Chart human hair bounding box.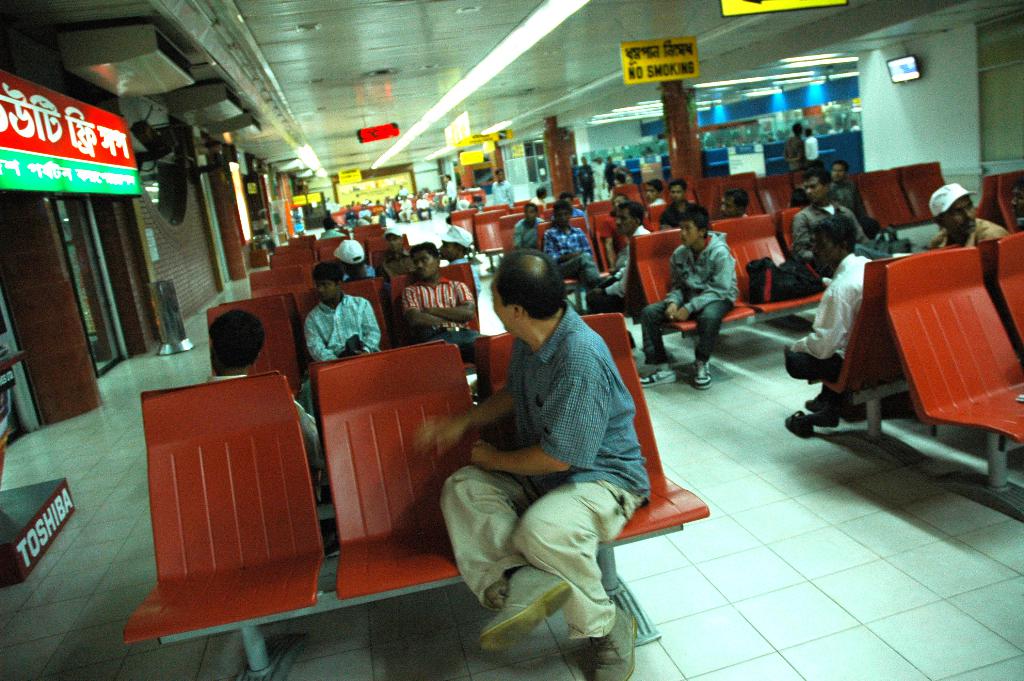
Charted: (493, 248, 566, 324).
